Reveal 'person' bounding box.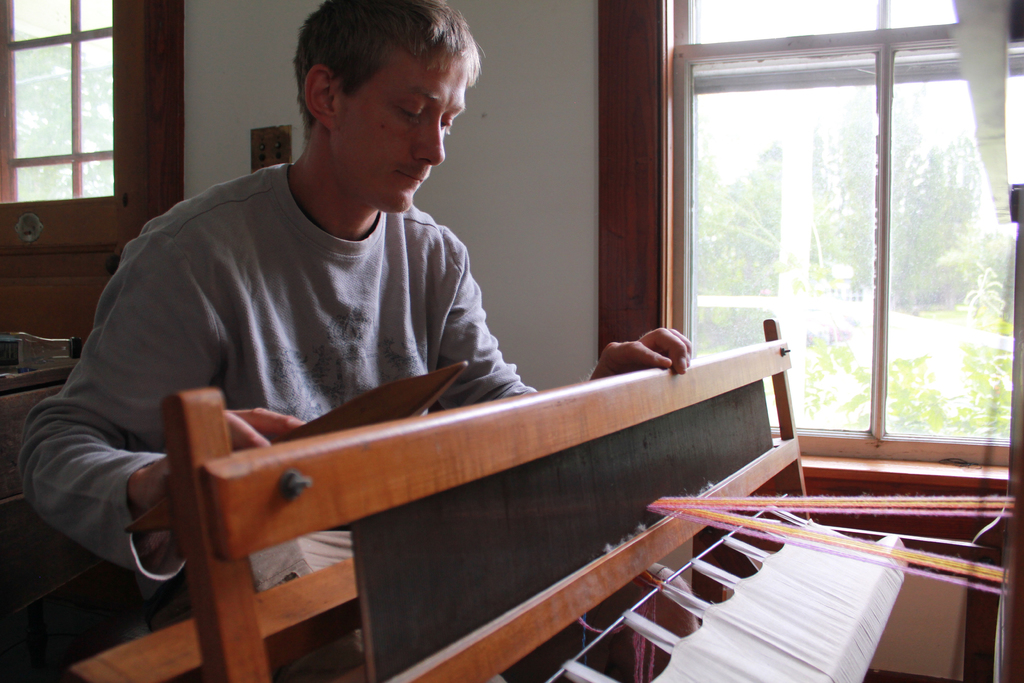
Revealed: rect(20, 0, 689, 681).
